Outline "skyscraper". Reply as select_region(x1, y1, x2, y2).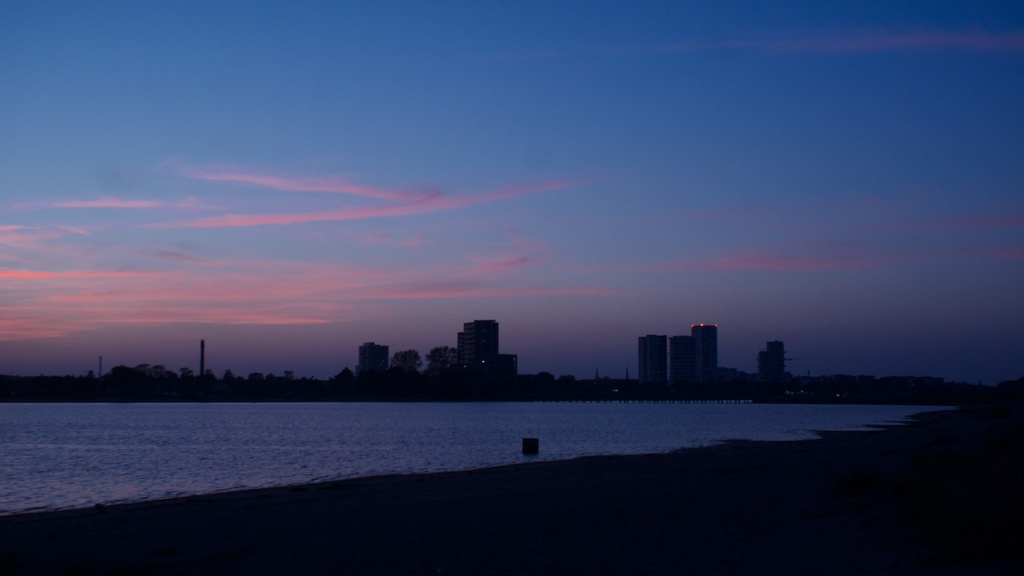
select_region(760, 342, 787, 381).
